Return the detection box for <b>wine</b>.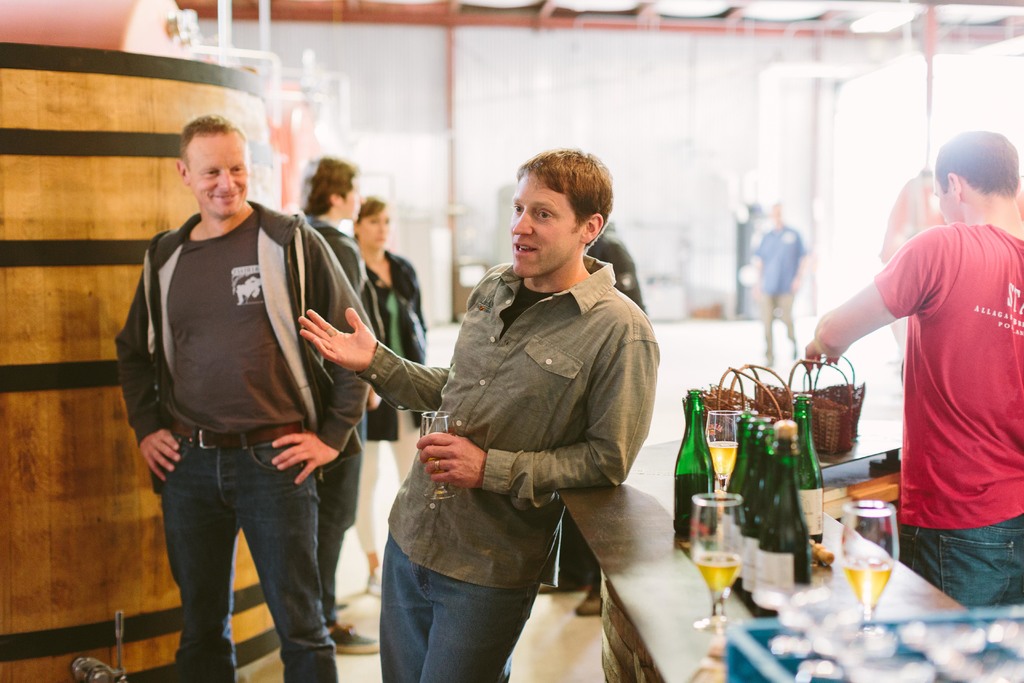
[750,419,812,626].
